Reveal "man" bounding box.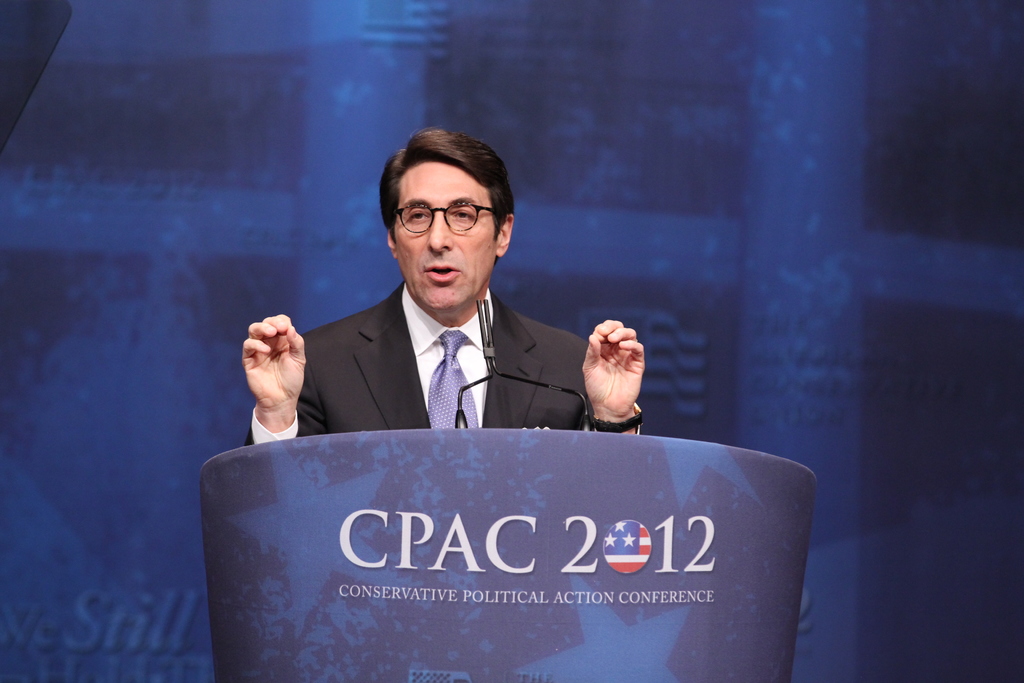
Revealed: bbox=(265, 146, 619, 468).
